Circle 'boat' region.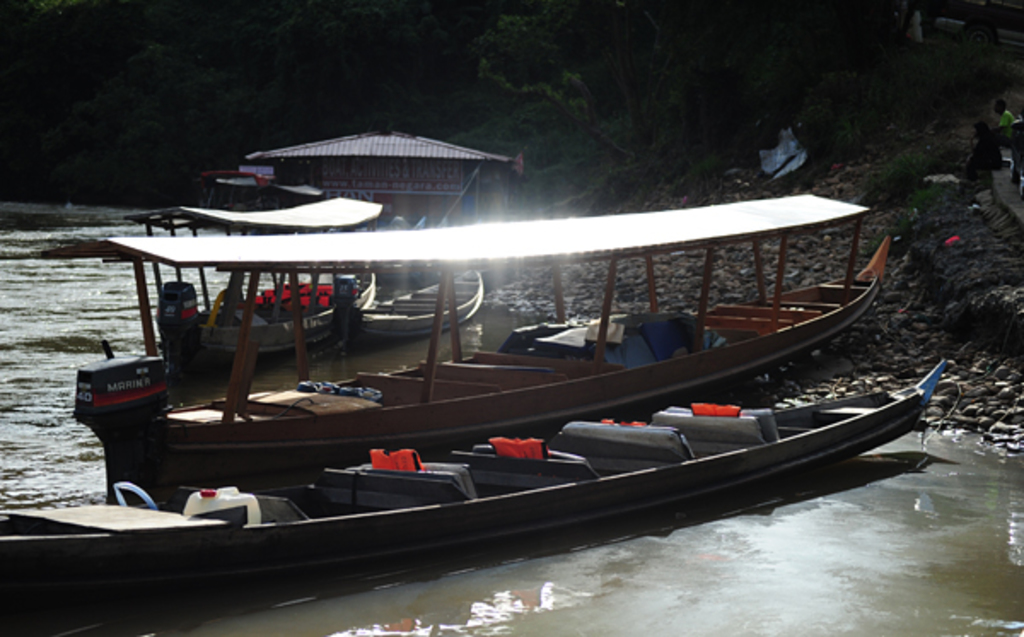
Region: rect(128, 186, 377, 379).
